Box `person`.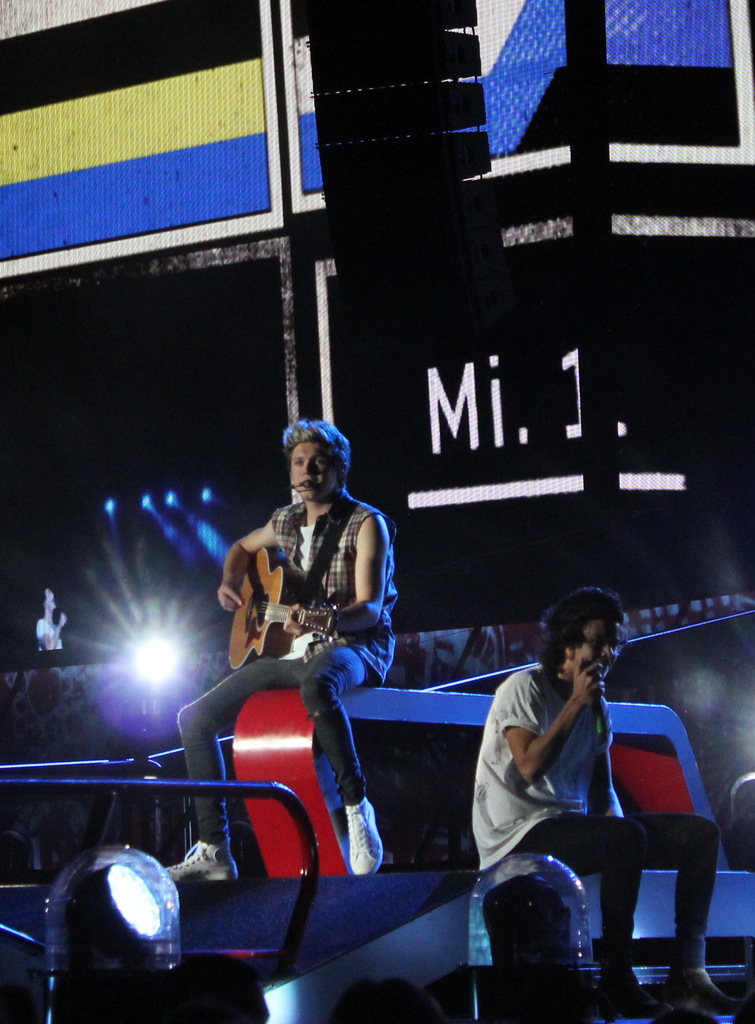
466:584:754:1016.
